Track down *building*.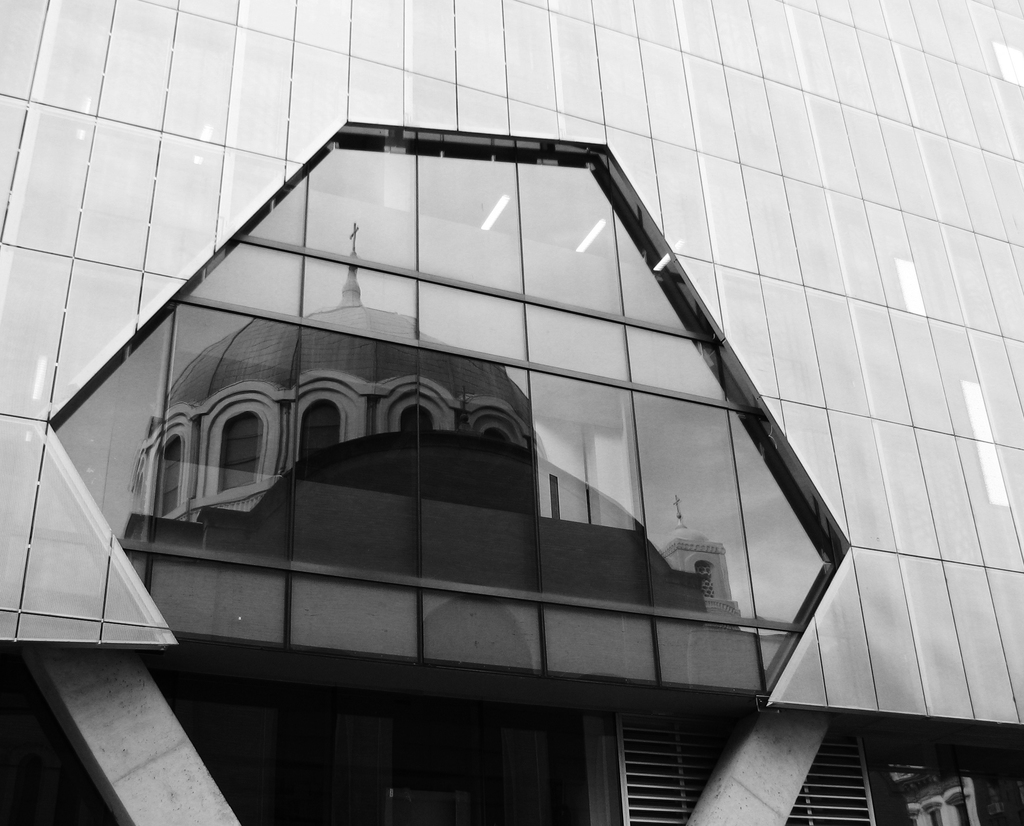
Tracked to 0/0/1023/825.
